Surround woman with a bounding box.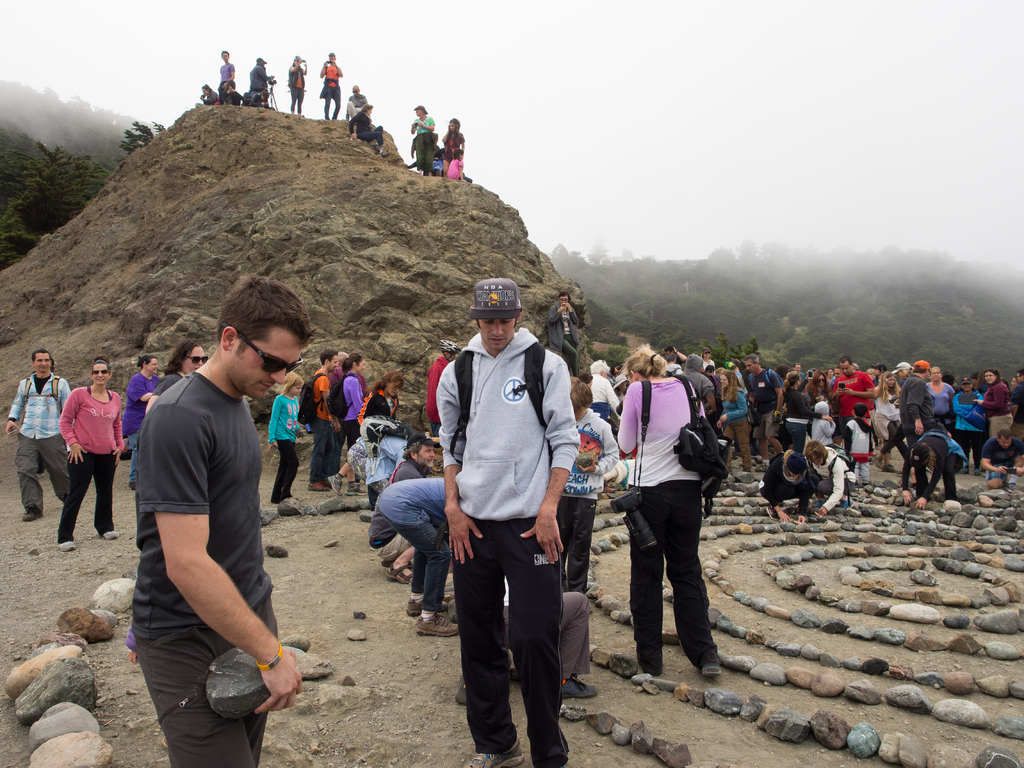
(x1=902, y1=433, x2=968, y2=508).
